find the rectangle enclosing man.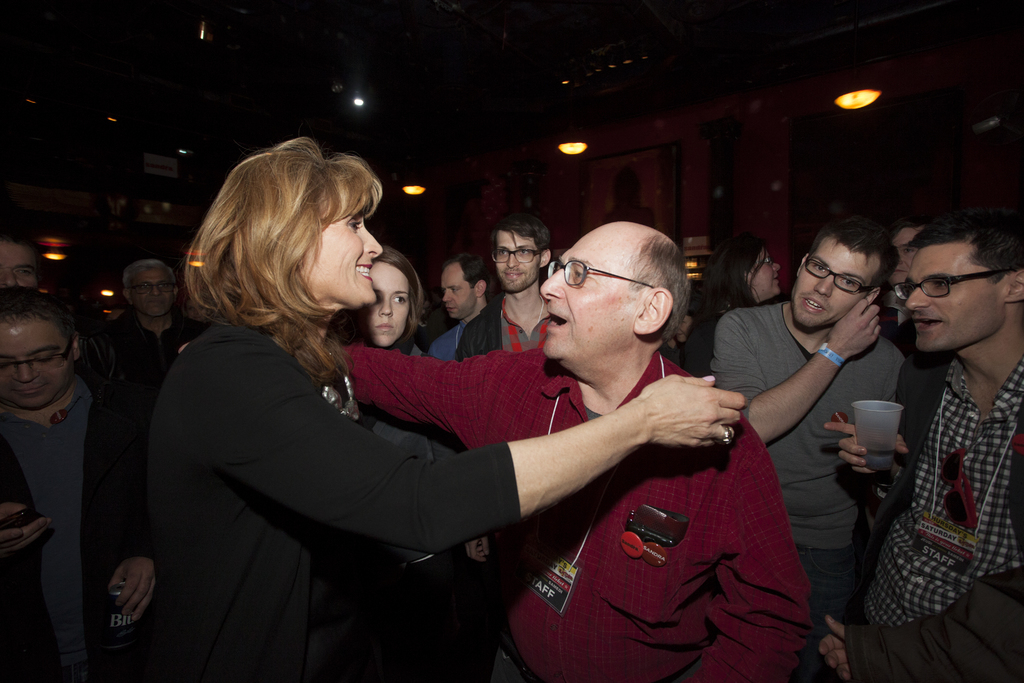
detection(878, 224, 934, 356).
